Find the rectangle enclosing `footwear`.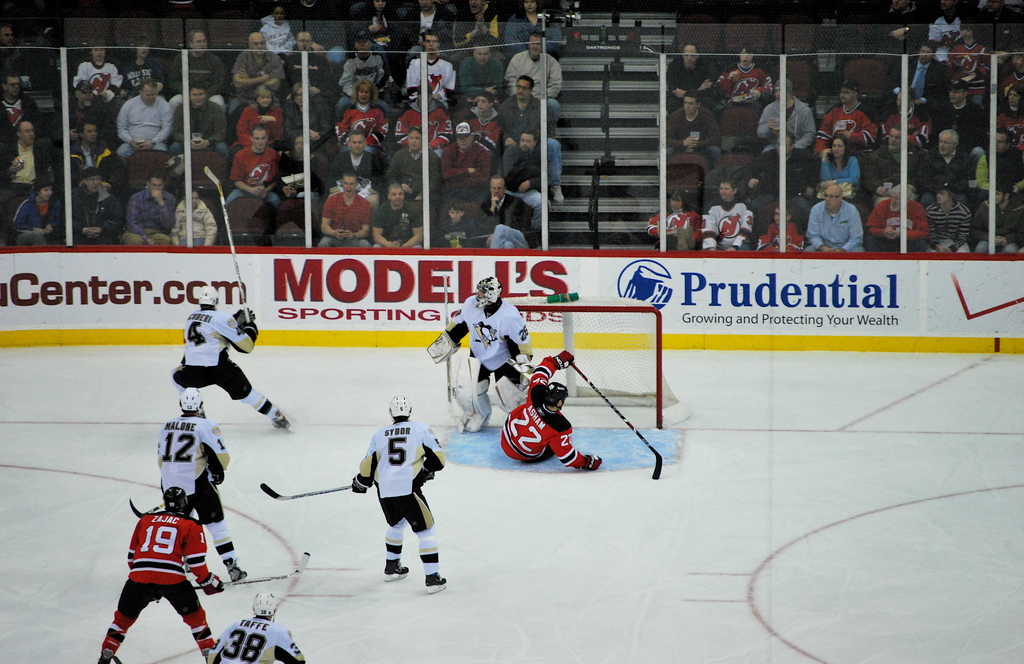
BBox(464, 419, 484, 433).
